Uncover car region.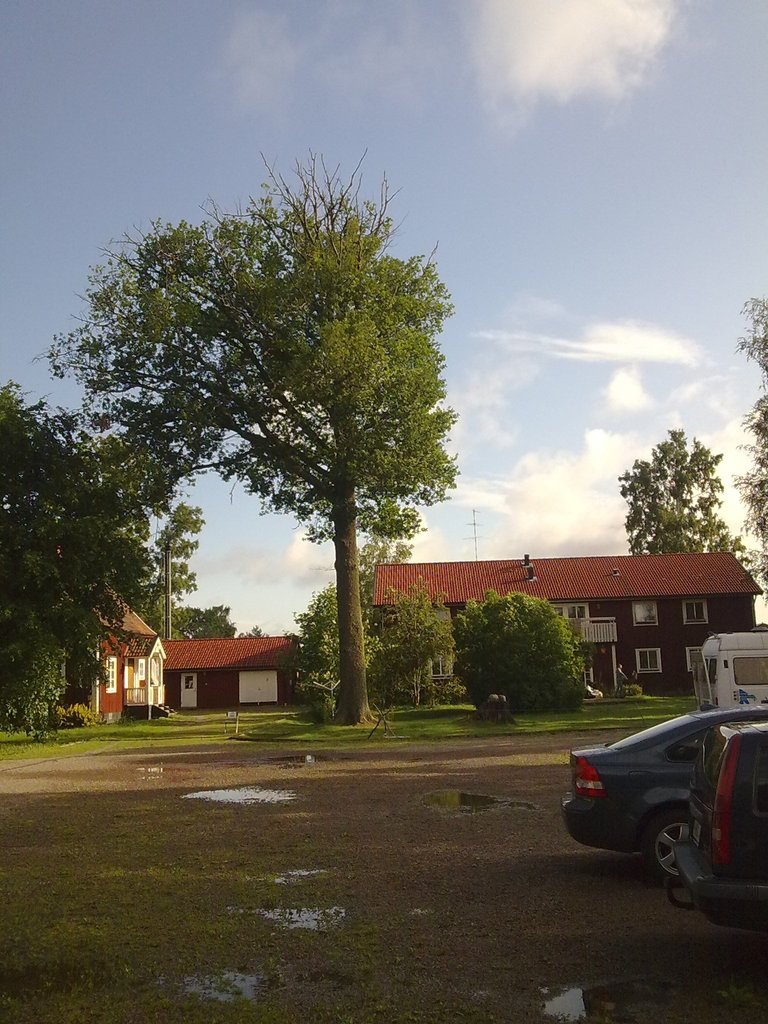
Uncovered: x1=687 y1=734 x2=767 y2=929.
